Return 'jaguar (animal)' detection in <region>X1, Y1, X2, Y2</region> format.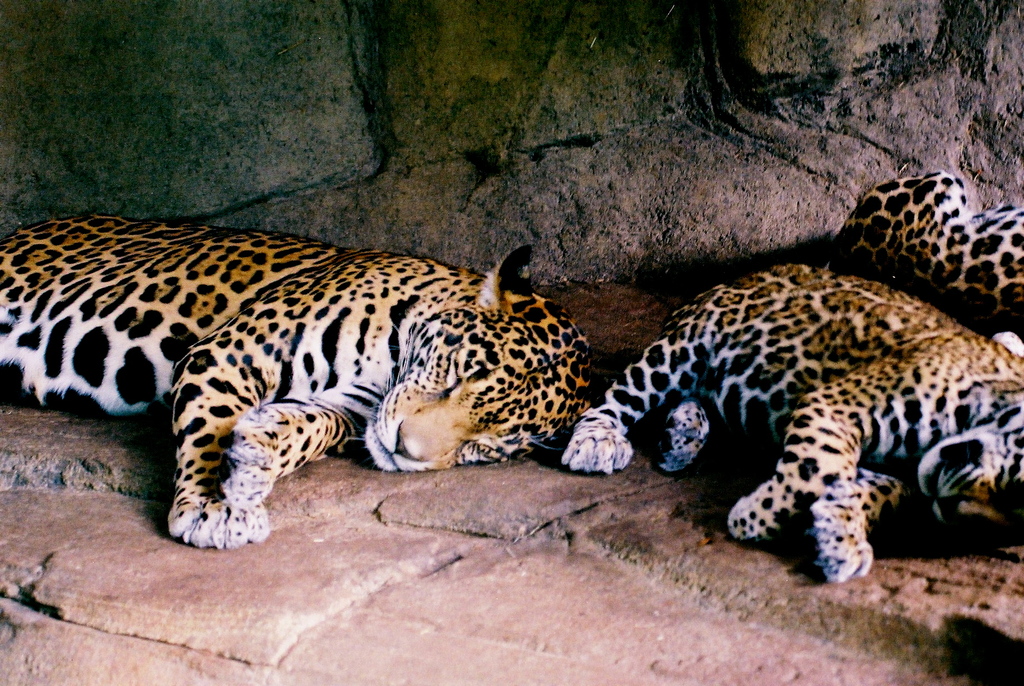
<region>0, 210, 594, 553</region>.
